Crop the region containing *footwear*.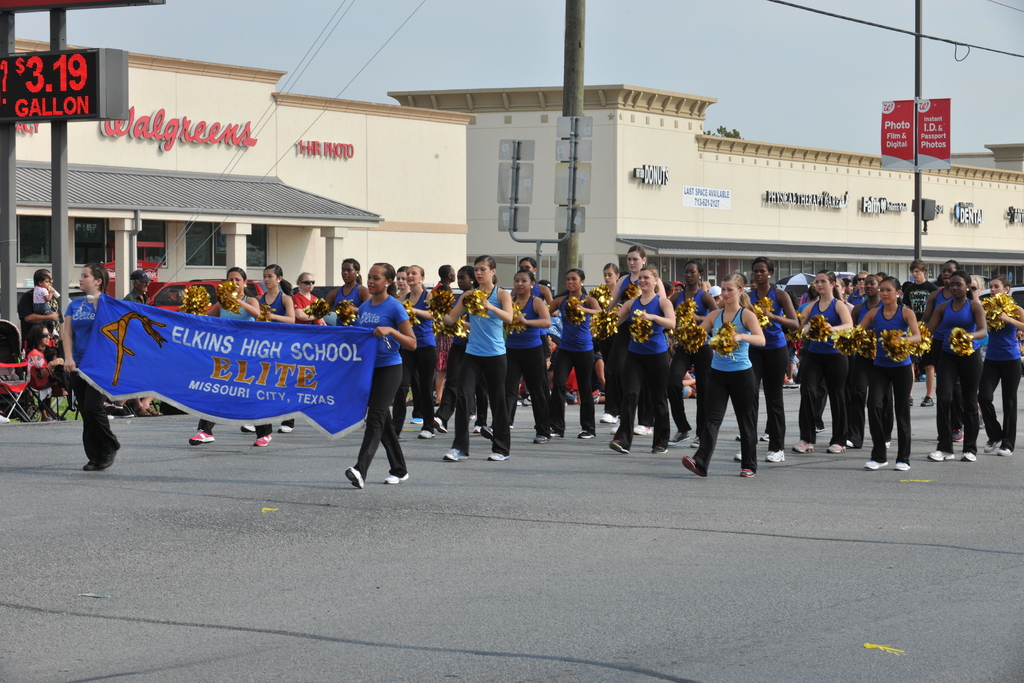
Crop region: {"left": 444, "top": 445, "right": 468, "bottom": 463}.
